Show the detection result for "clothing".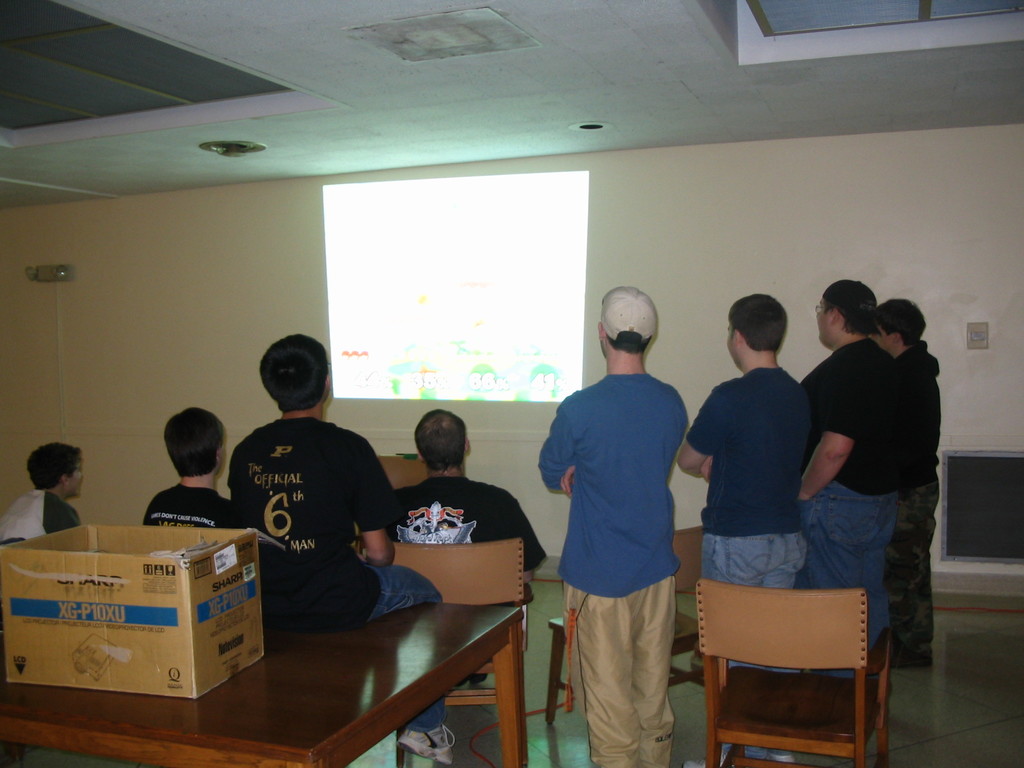
382,474,547,574.
